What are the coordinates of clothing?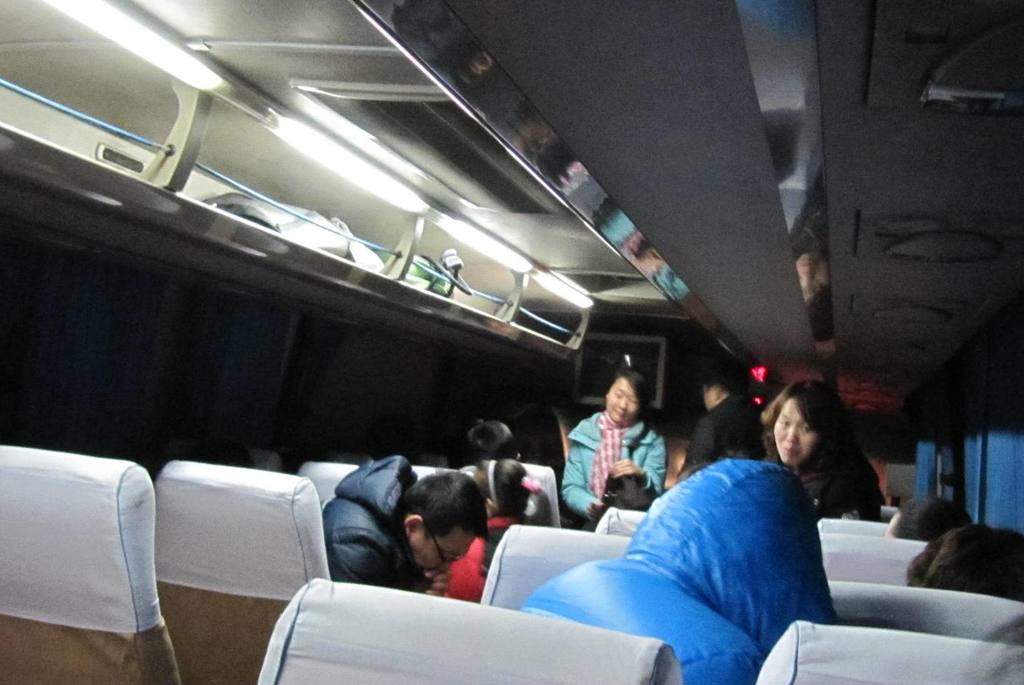
[514, 456, 840, 684].
